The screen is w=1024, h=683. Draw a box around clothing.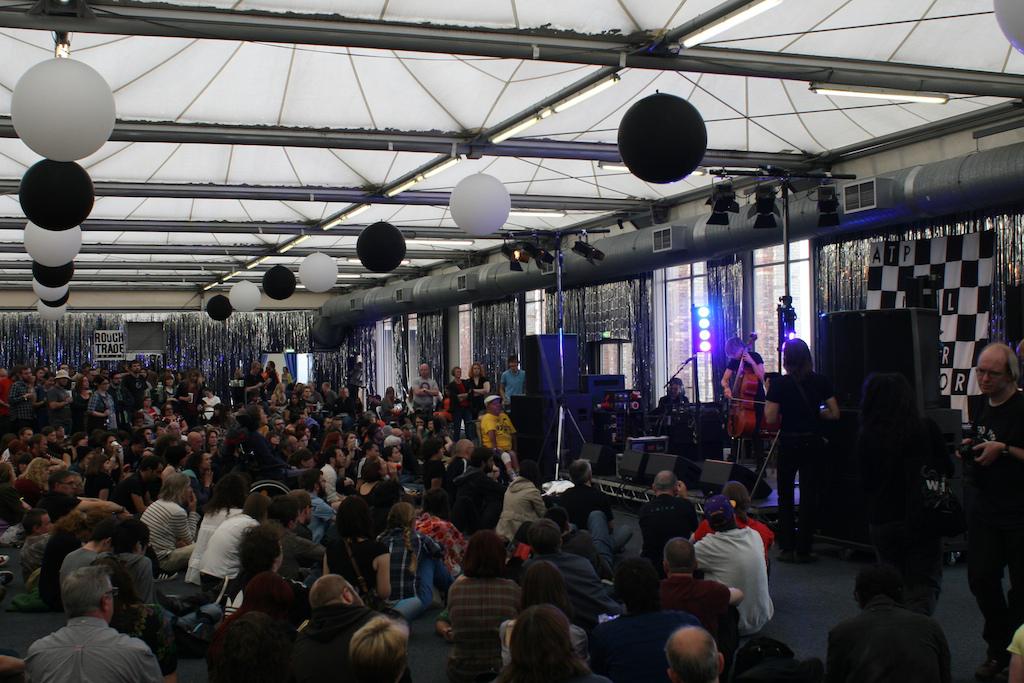
Rect(317, 461, 349, 505).
